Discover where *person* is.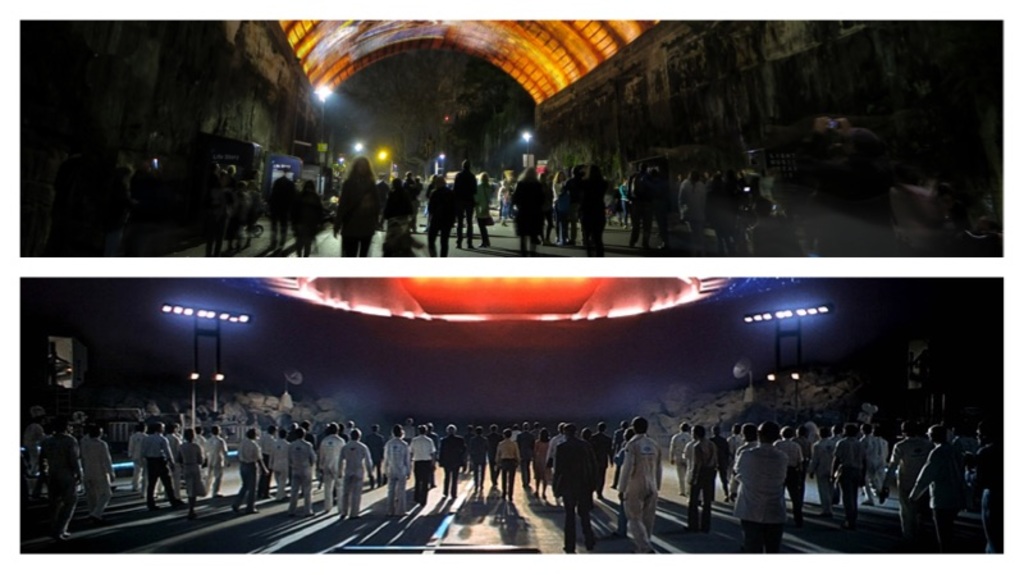
Discovered at bbox(620, 415, 664, 552).
